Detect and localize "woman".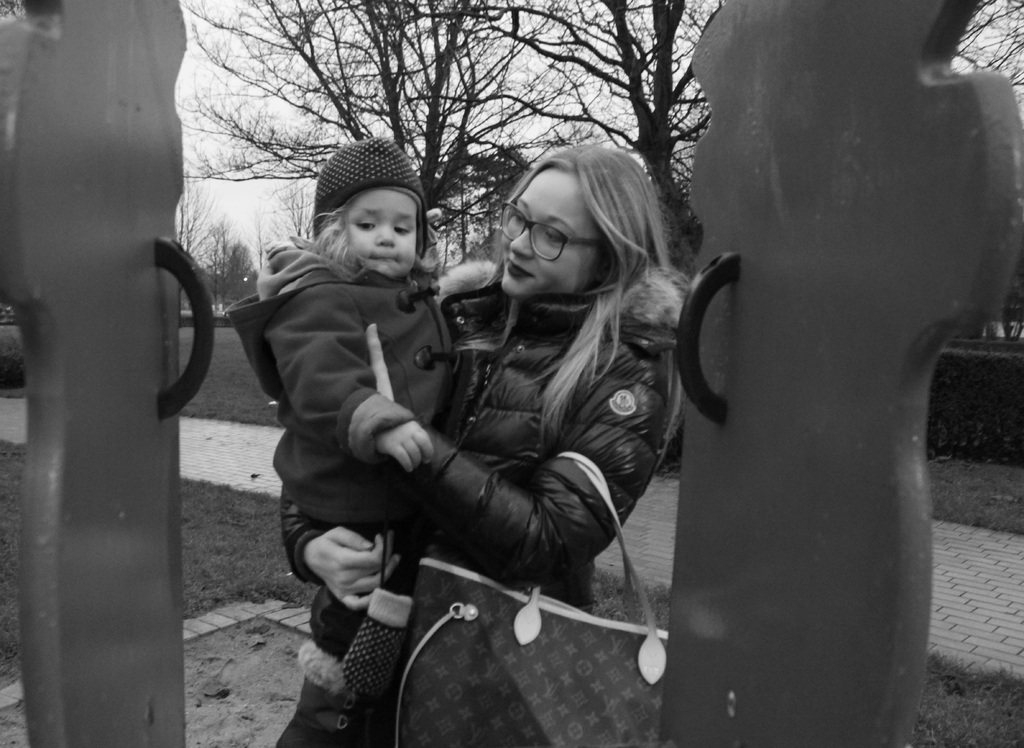
Localized at bbox=(298, 119, 701, 734).
